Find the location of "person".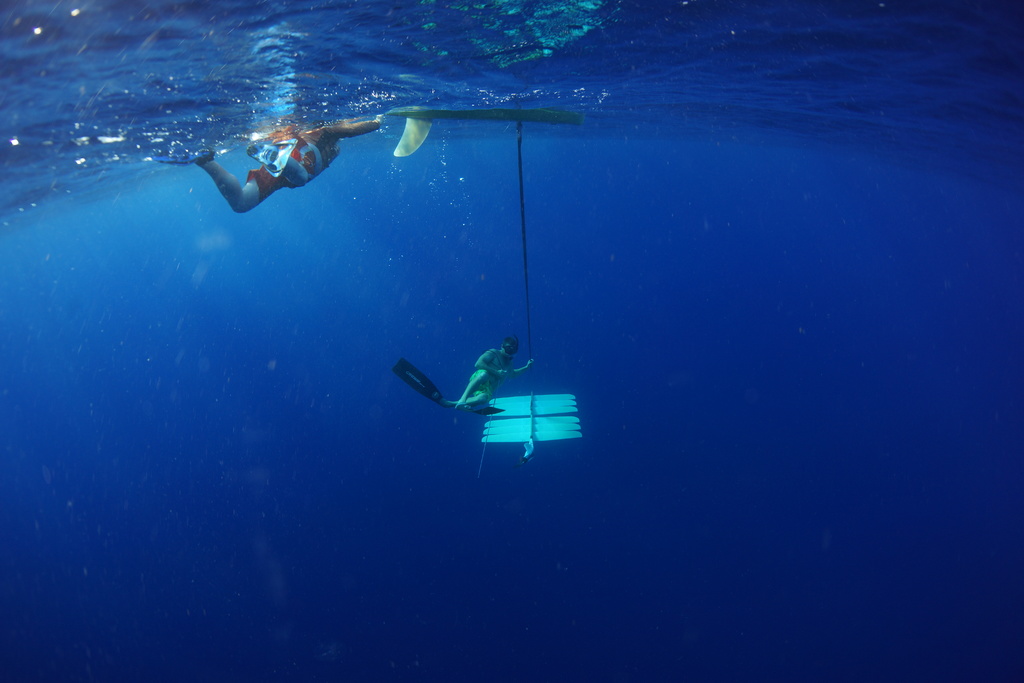
Location: locate(198, 90, 373, 226).
